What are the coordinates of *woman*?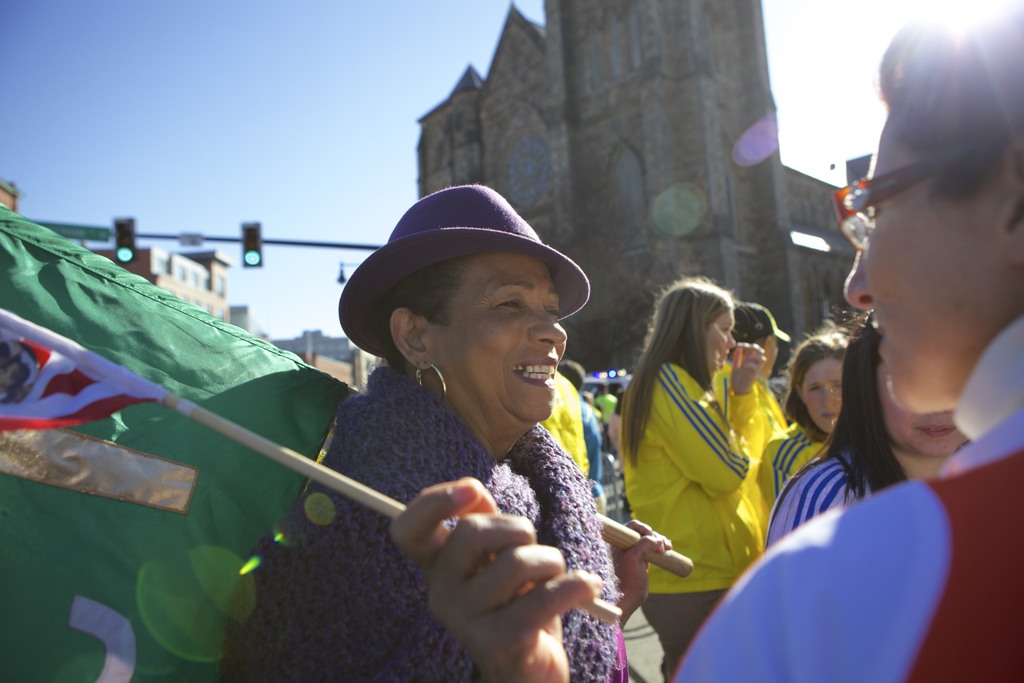
x1=620, y1=267, x2=796, y2=634.
